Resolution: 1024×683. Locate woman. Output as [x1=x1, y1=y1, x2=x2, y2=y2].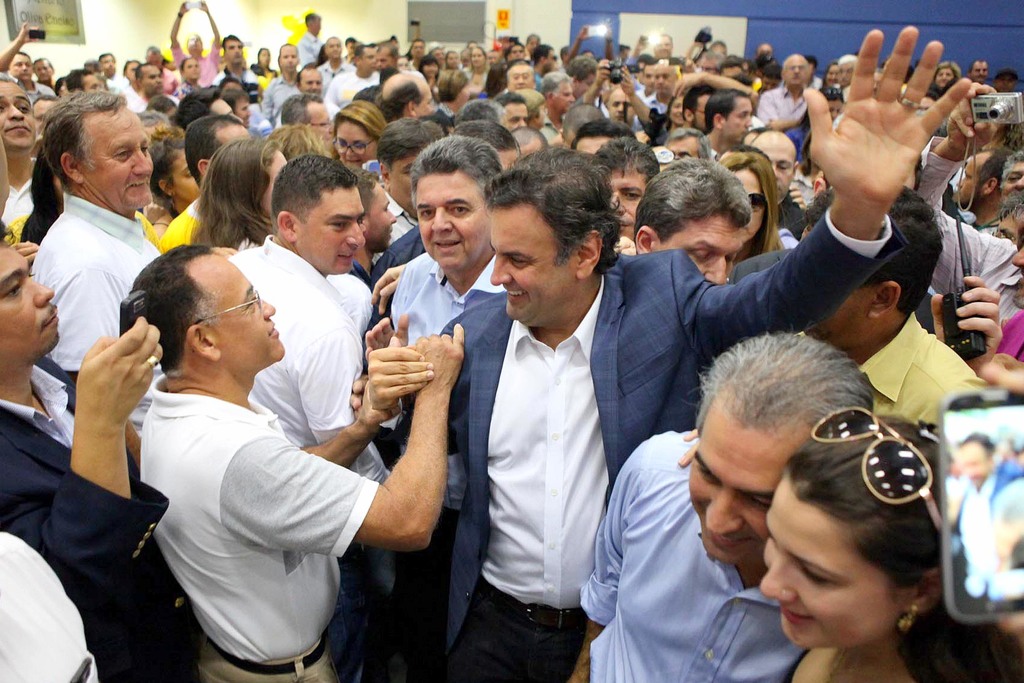
[x1=189, y1=133, x2=297, y2=258].
